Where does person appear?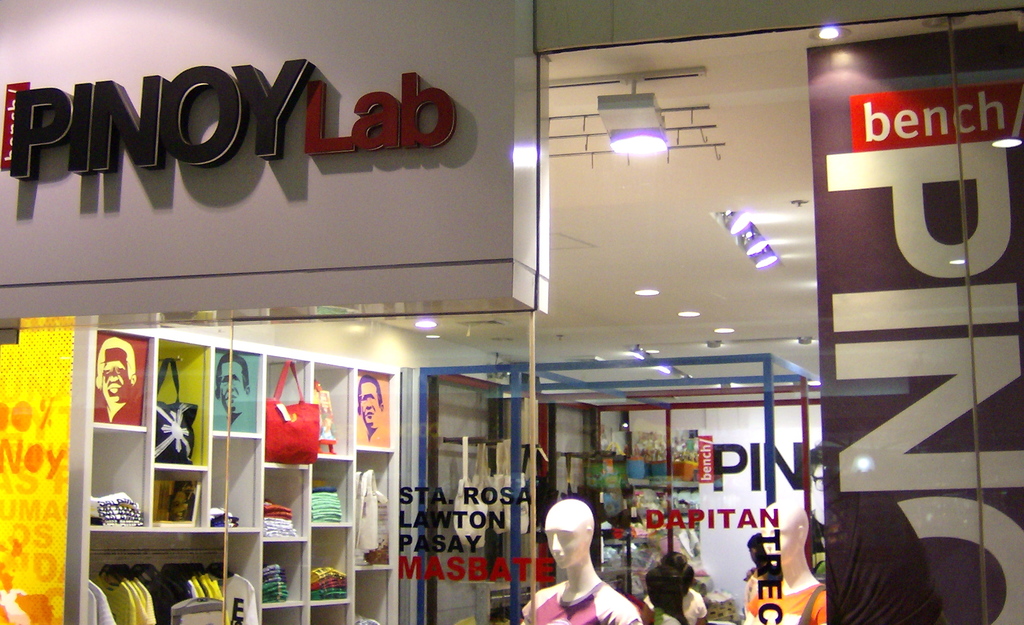
Appears at region(746, 532, 771, 621).
